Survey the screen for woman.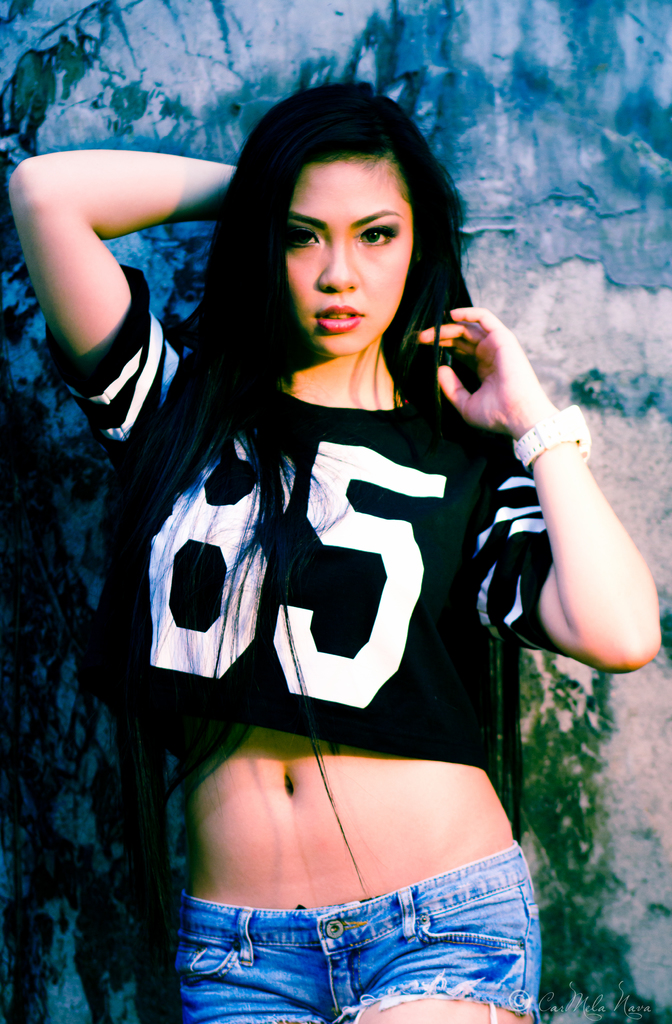
Survey found: Rect(0, 81, 659, 1023).
